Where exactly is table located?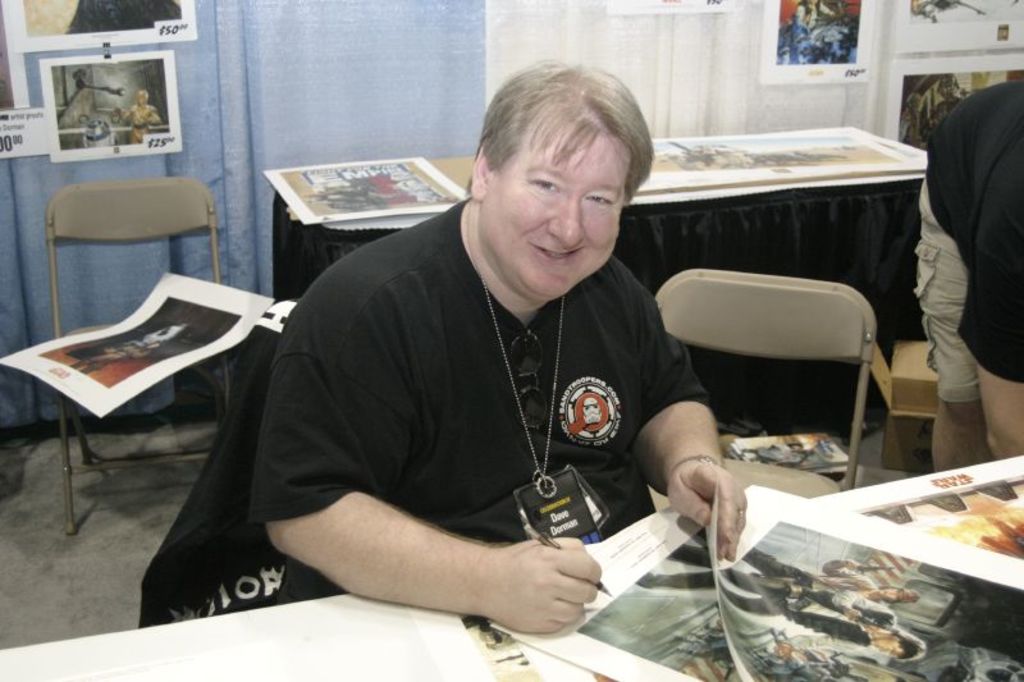
Its bounding box is select_region(264, 122, 924, 416).
